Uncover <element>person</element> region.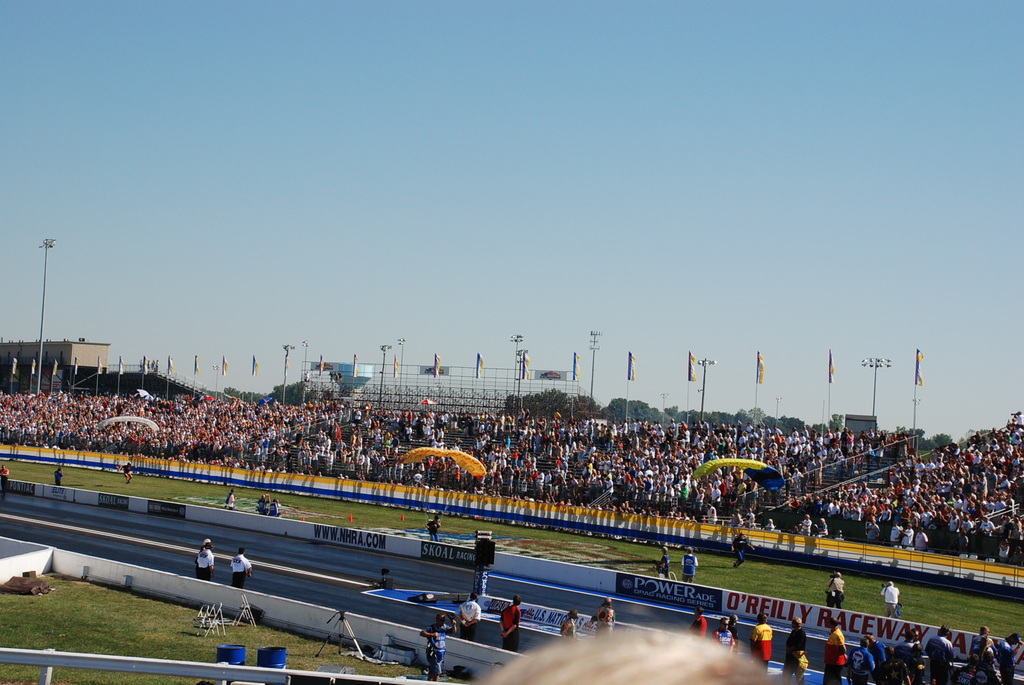
Uncovered: <bbox>590, 598, 615, 629</bbox>.
